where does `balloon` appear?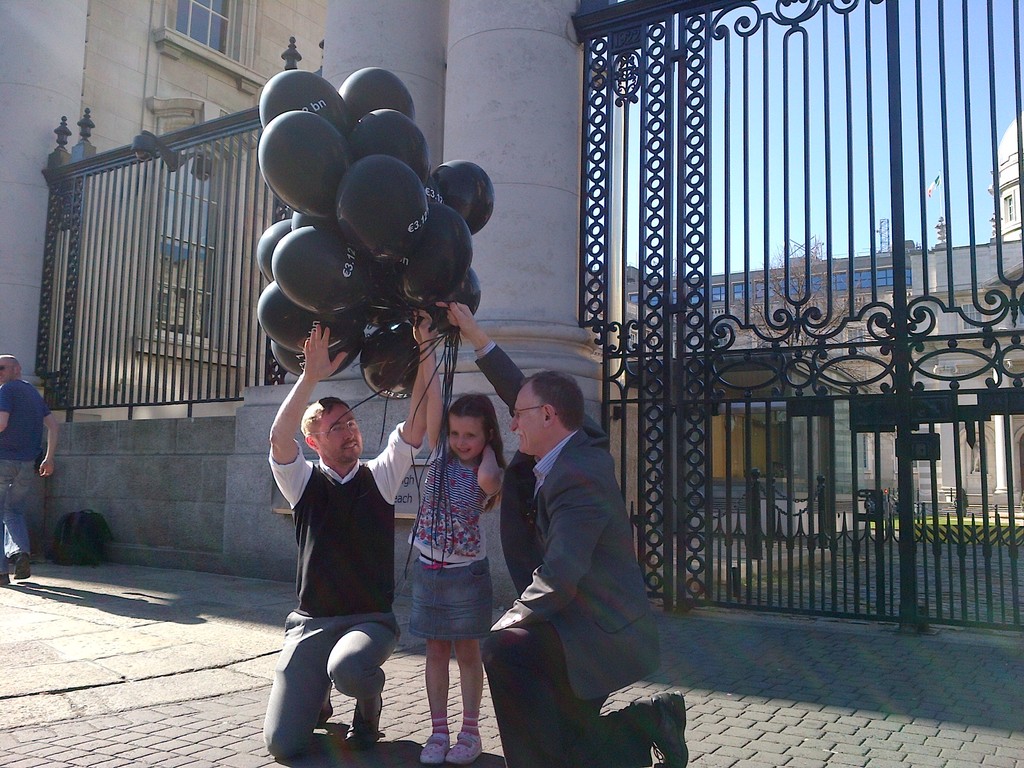
Appears at {"x1": 424, "y1": 173, "x2": 442, "y2": 204}.
